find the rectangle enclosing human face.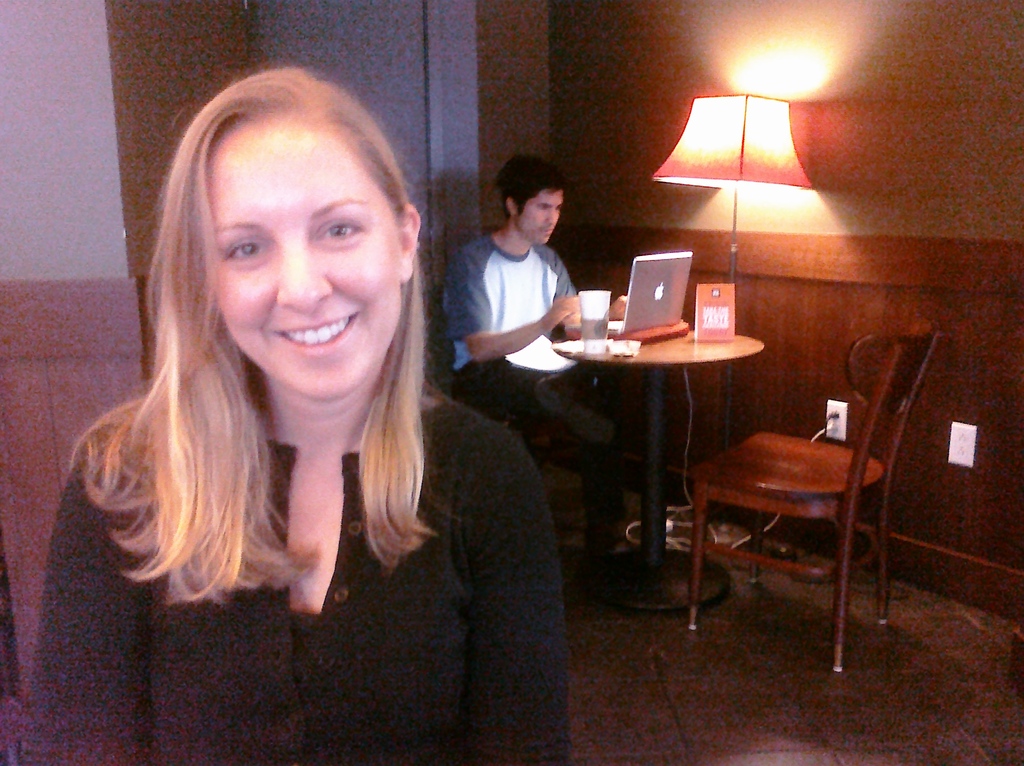
200,126,396,392.
